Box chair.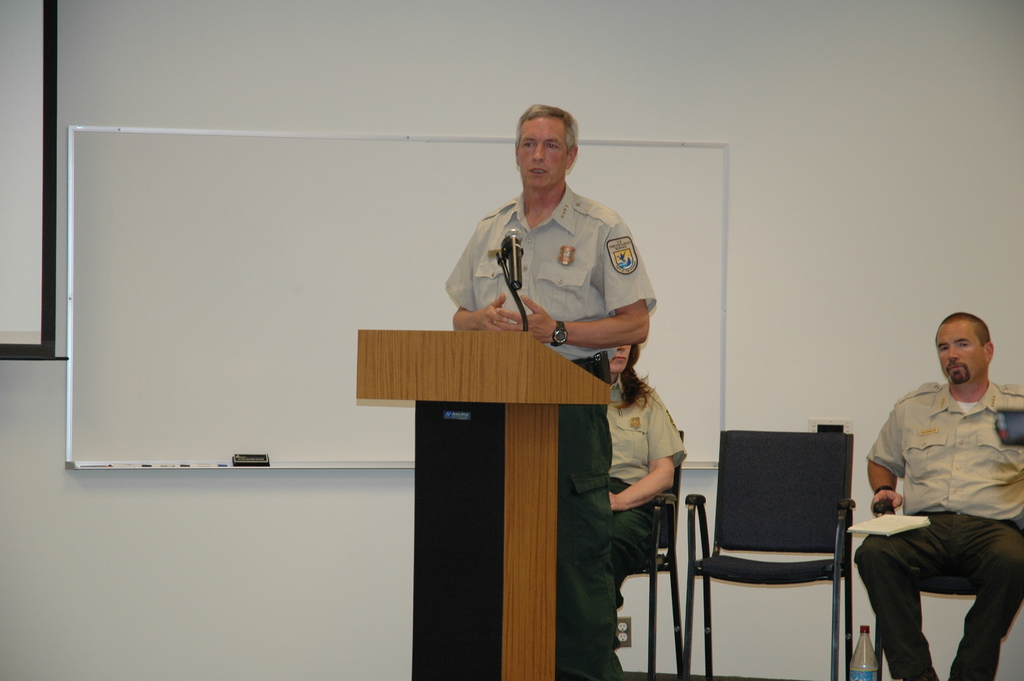
{"x1": 618, "y1": 429, "x2": 685, "y2": 678}.
